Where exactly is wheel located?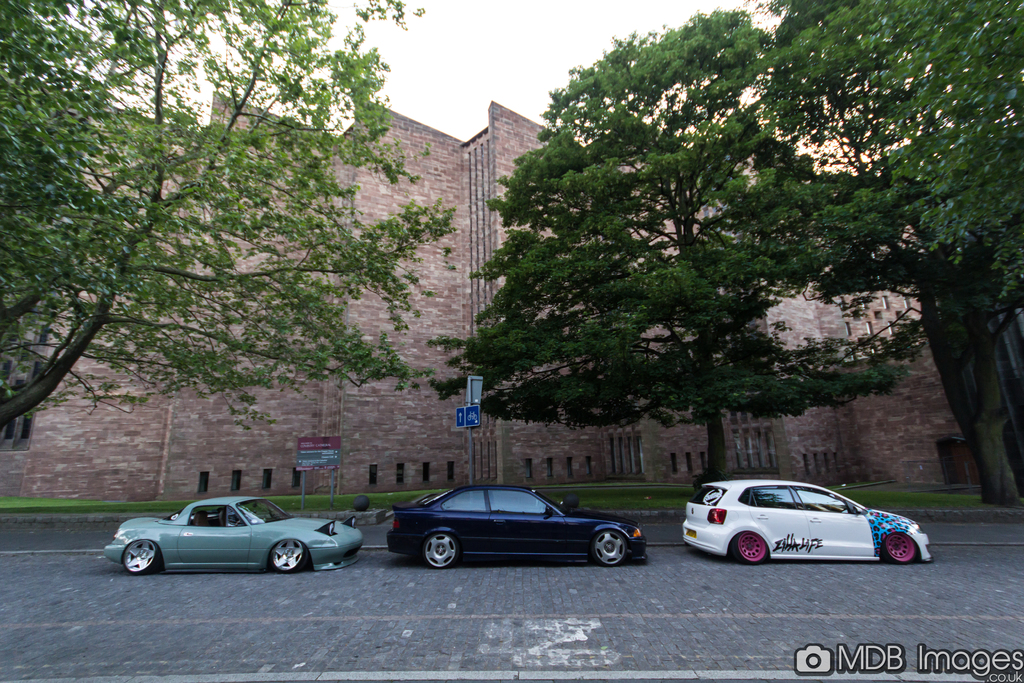
Its bounding box is [592,523,627,561].
